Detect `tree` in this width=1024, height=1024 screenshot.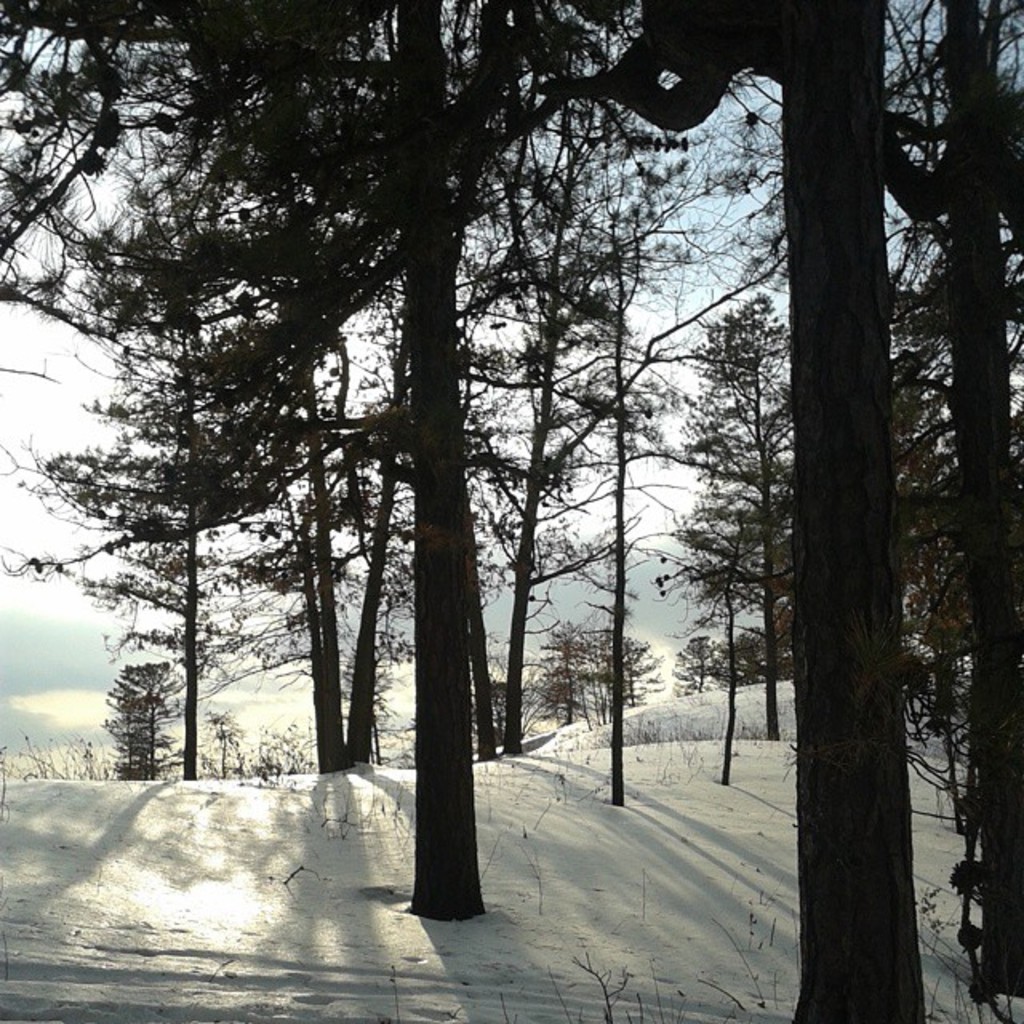
Detection: [x1=347, y1=629, x2=402, y2=766].
